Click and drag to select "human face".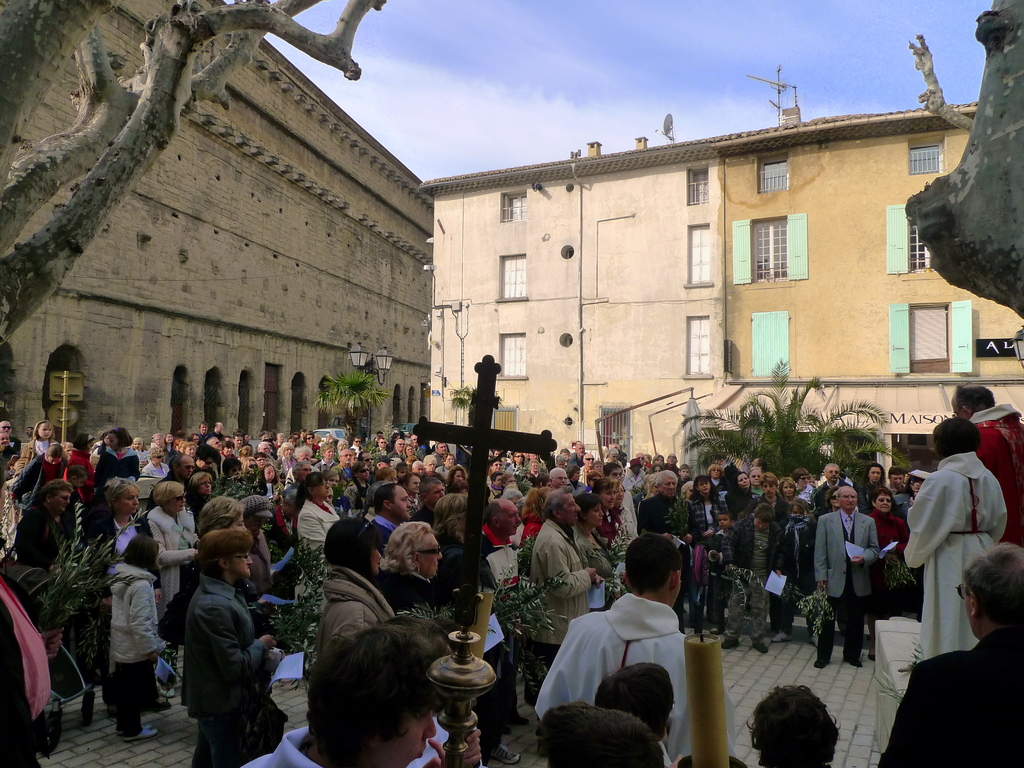
Selection: locate(187, 445, 193, 454).
